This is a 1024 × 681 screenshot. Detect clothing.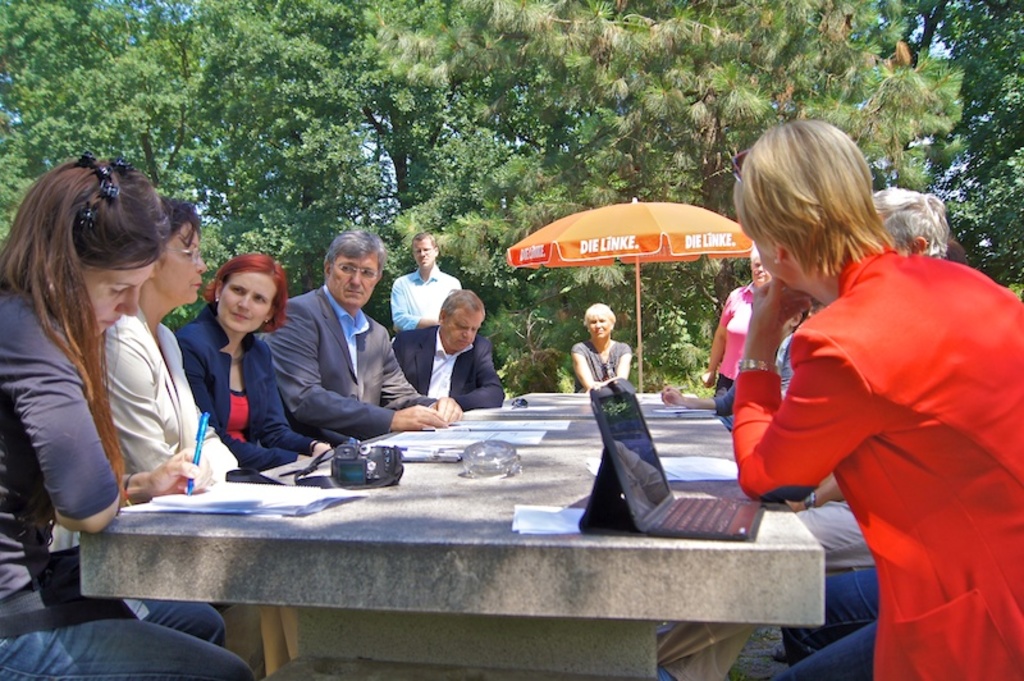
bbox(0, 282, 247, 680).
